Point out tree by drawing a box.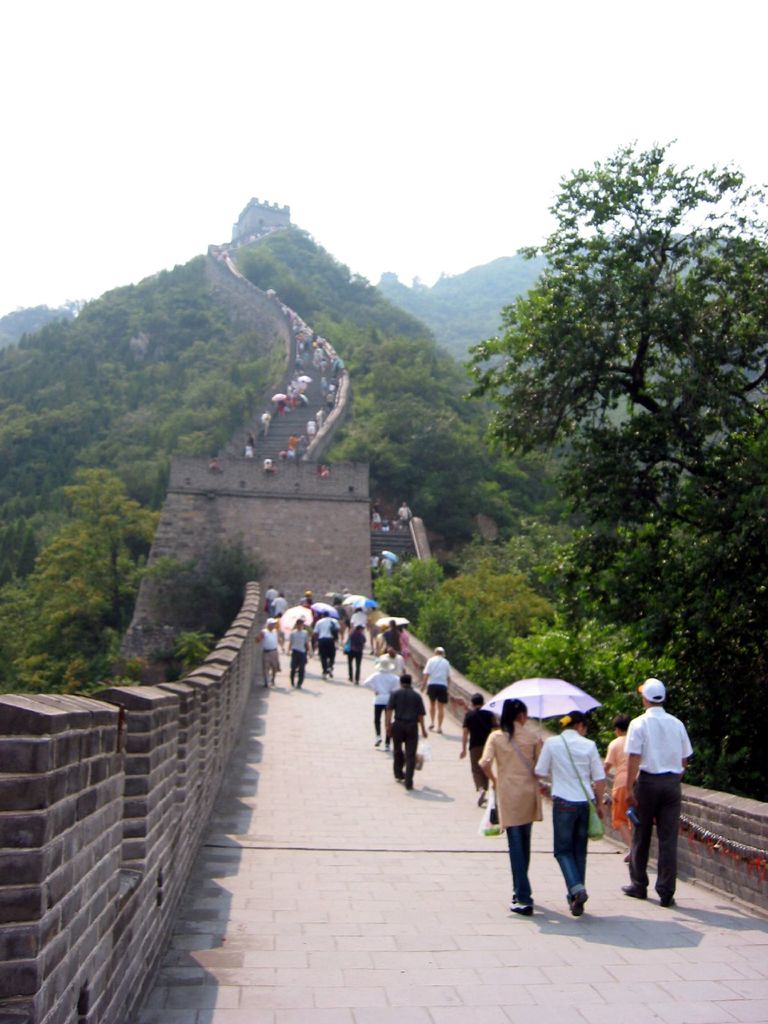
[13, 465, 167, 692].
